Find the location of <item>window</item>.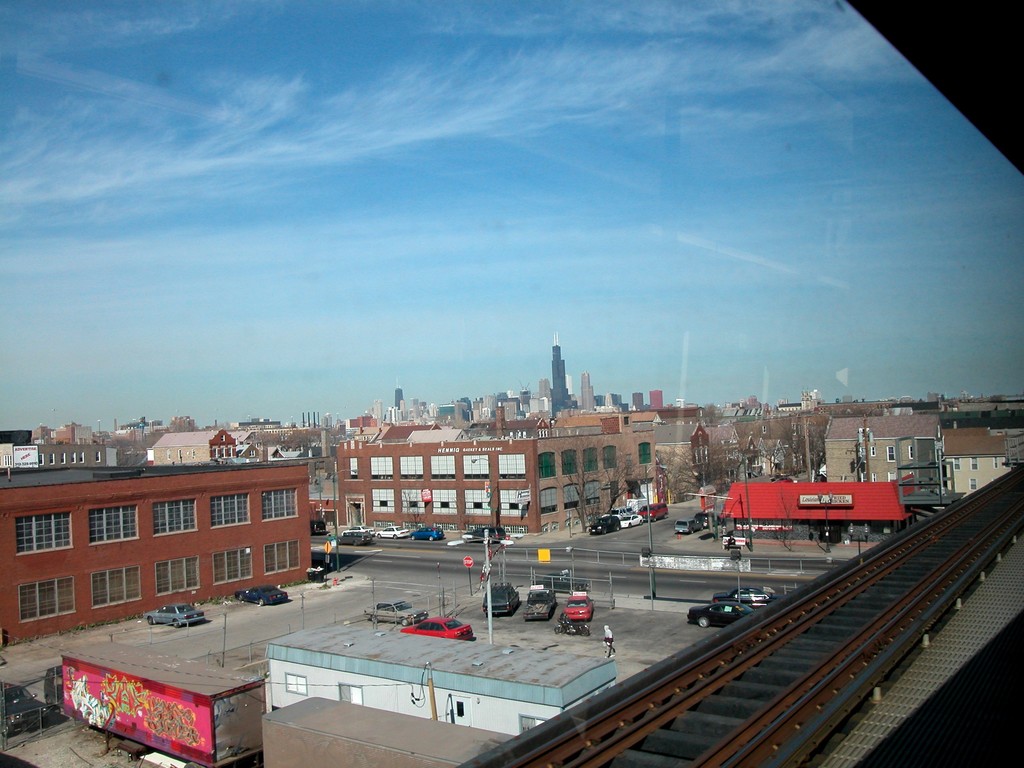
Location: bbox=(380, 604, 396, 611).
